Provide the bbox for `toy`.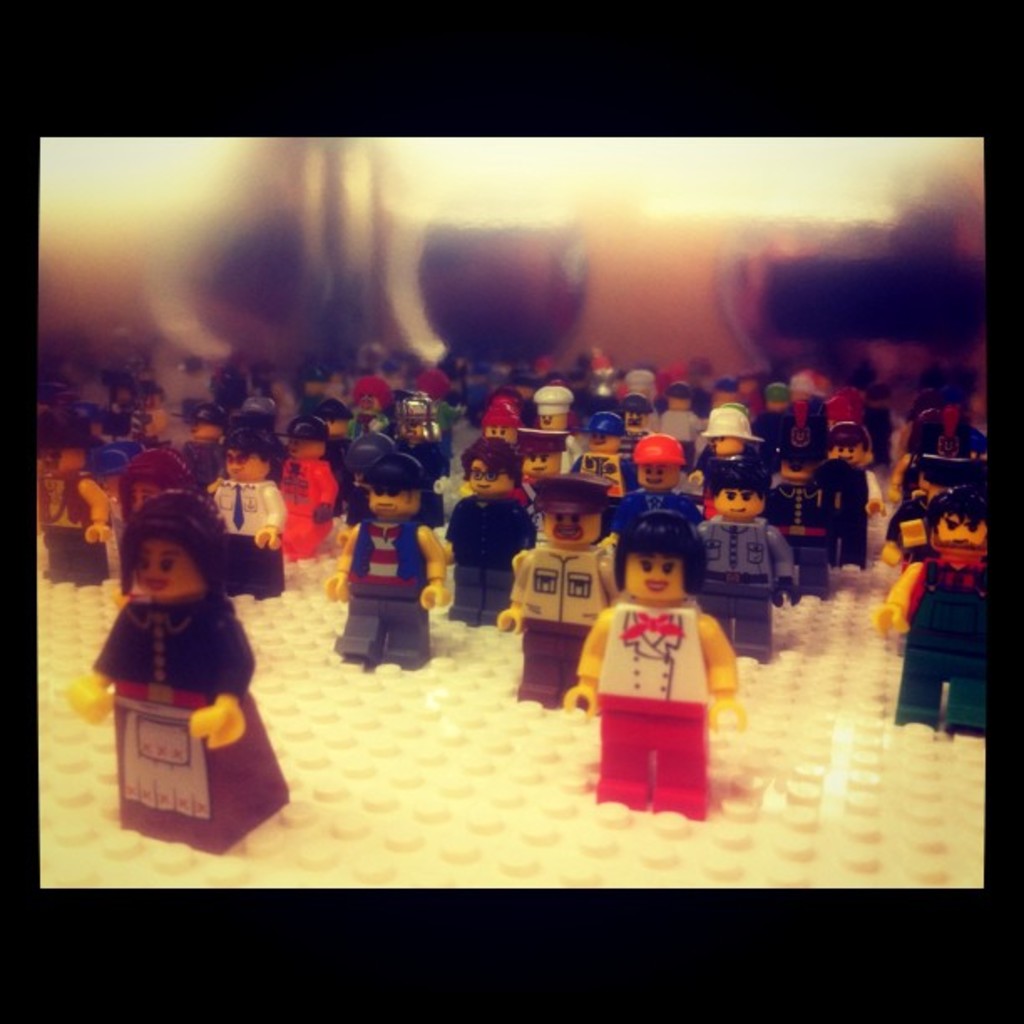
locate(84, 480, 284, 842).
